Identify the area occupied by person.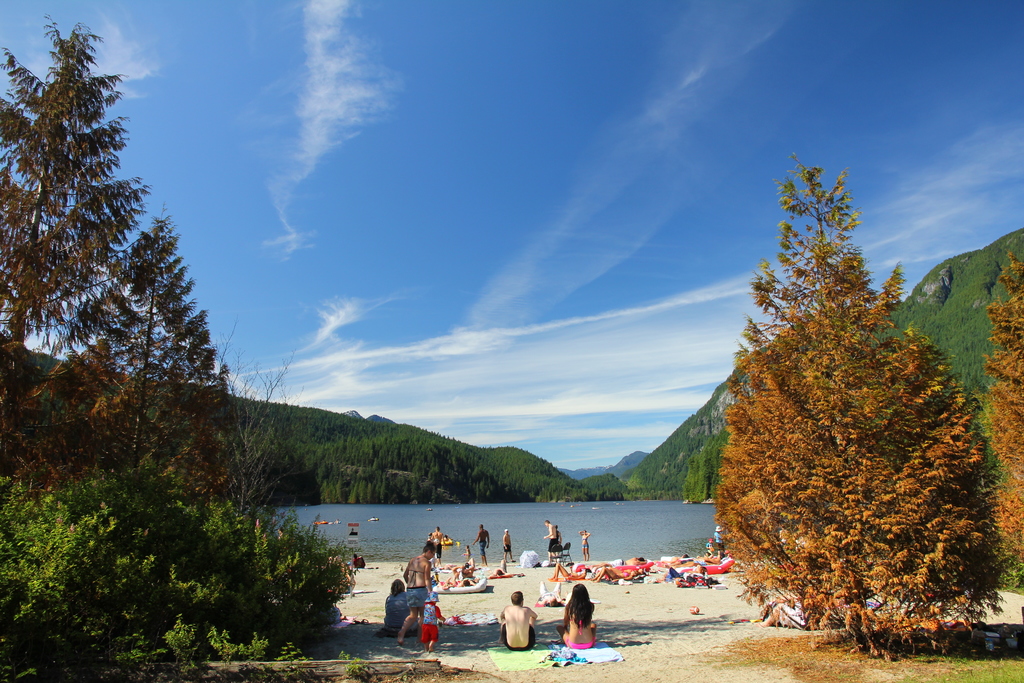
Area: bbox=[504, 527, 515, 562].
